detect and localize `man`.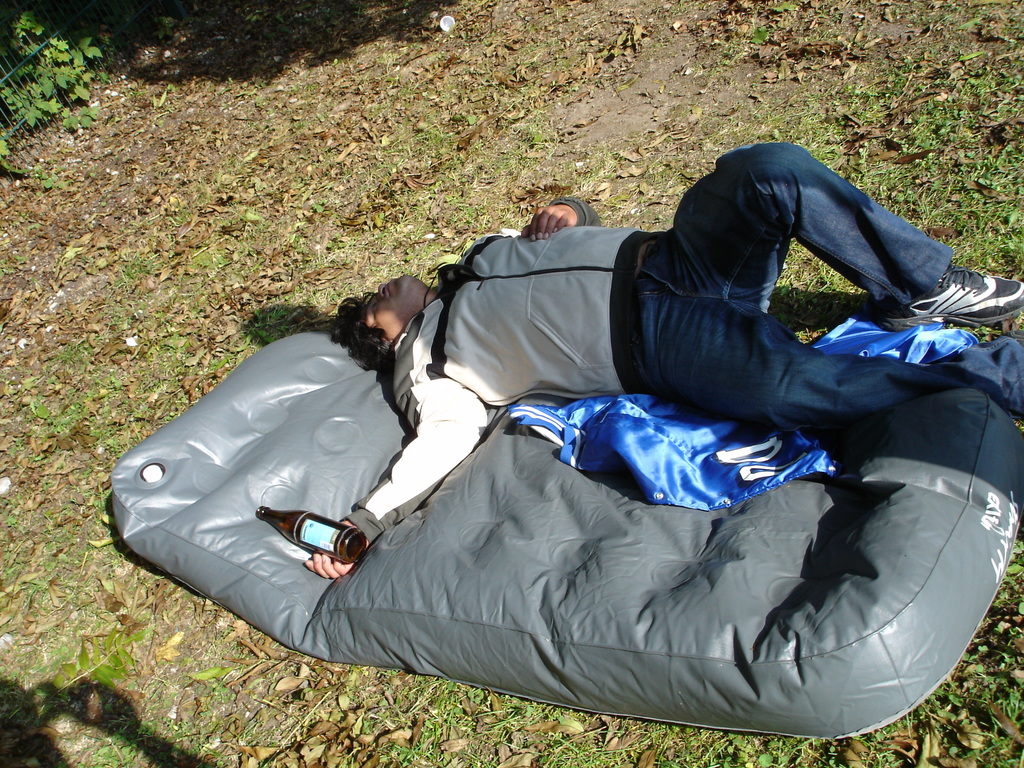
Localized at locate(328, 134, 1023, 580).
